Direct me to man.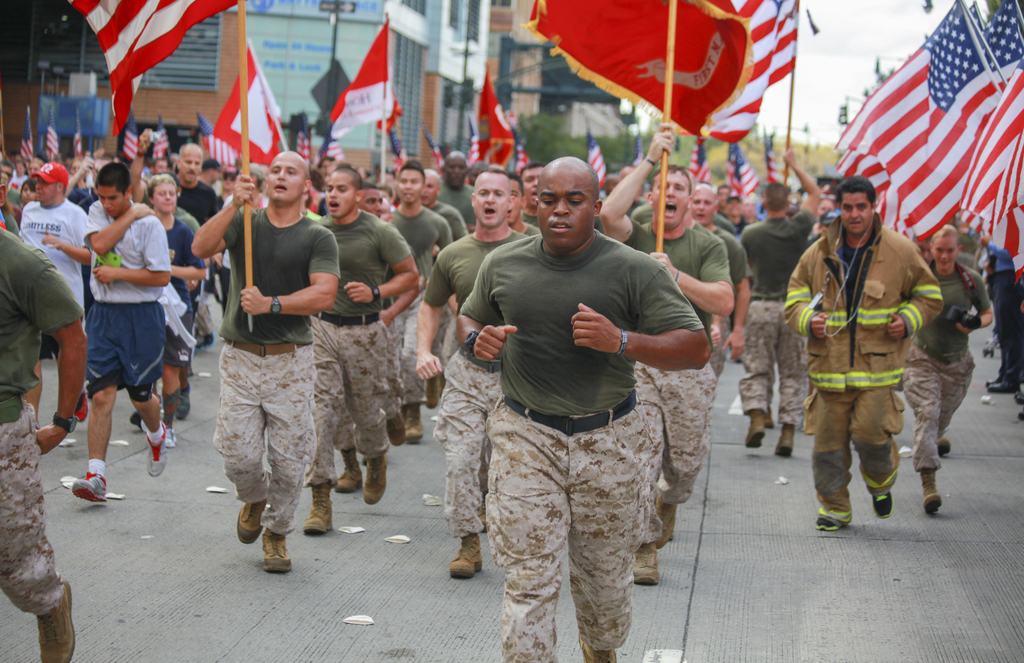
Direction: (596,122,730,586).
